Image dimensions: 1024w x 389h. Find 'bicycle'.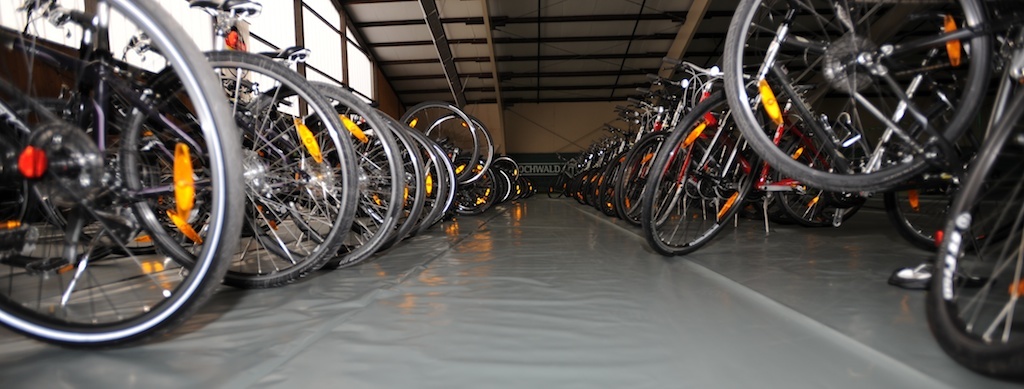
<box>0,0,295,342</box>.
